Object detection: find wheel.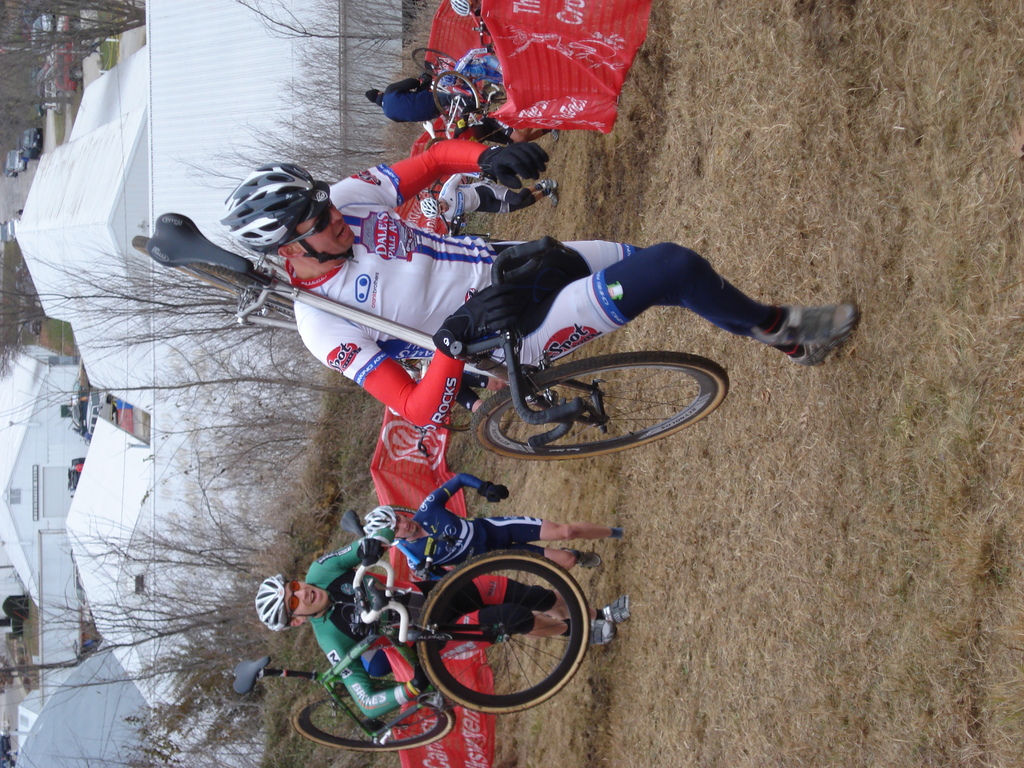
429:71:484:118.
